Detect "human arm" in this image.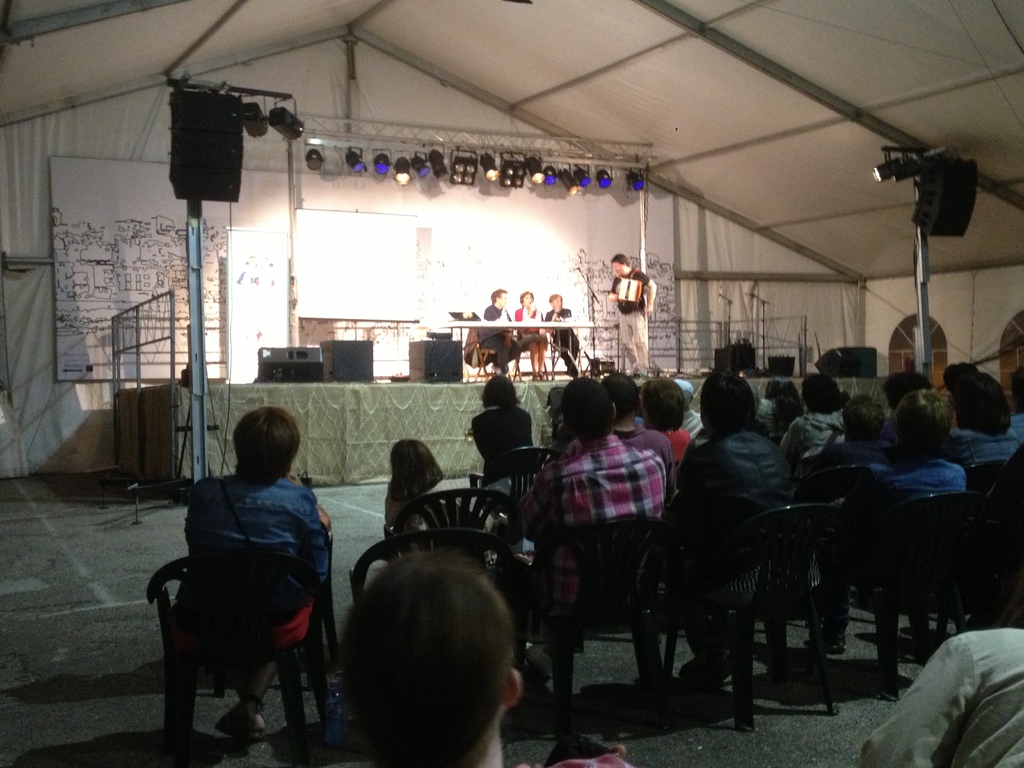
Detection: [left=383, top=477, right=403, bottom=525].
